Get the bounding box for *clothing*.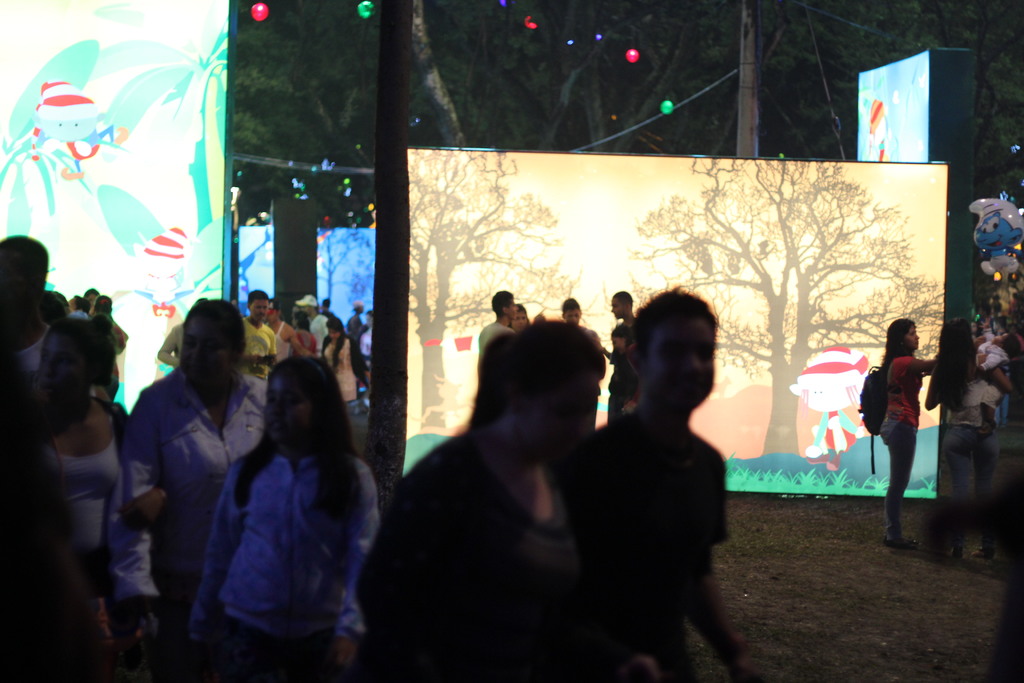
box(362, 434, 580, 682).
